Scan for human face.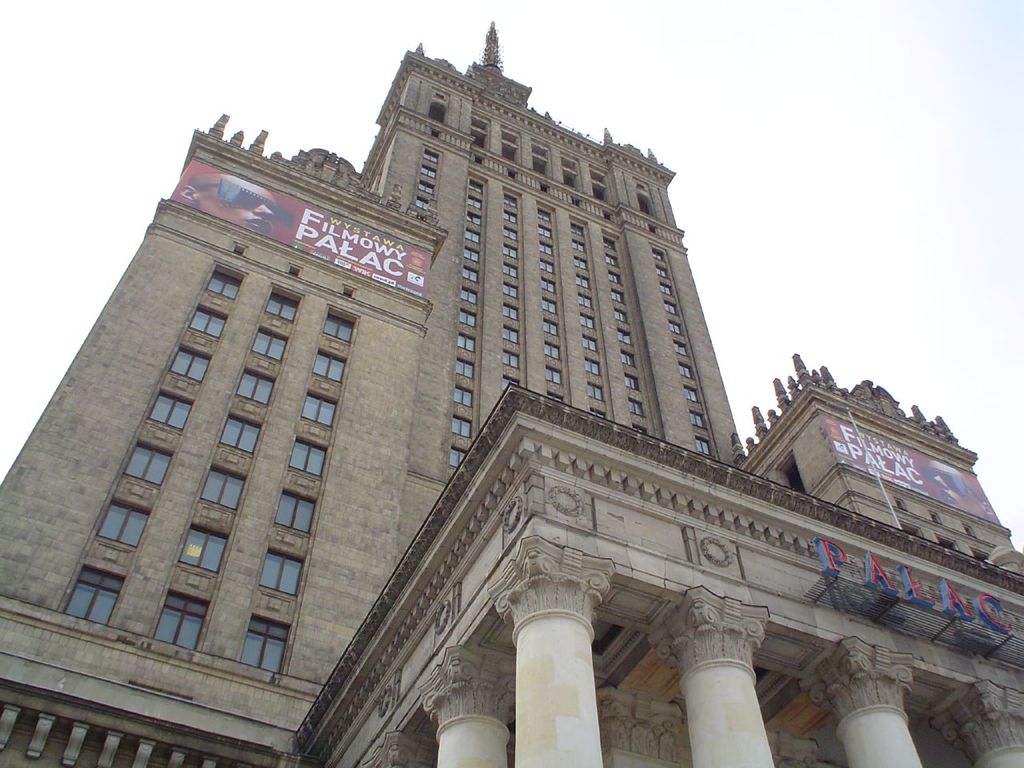
Scan result: <region>196, 174, 272, 234</region>.
